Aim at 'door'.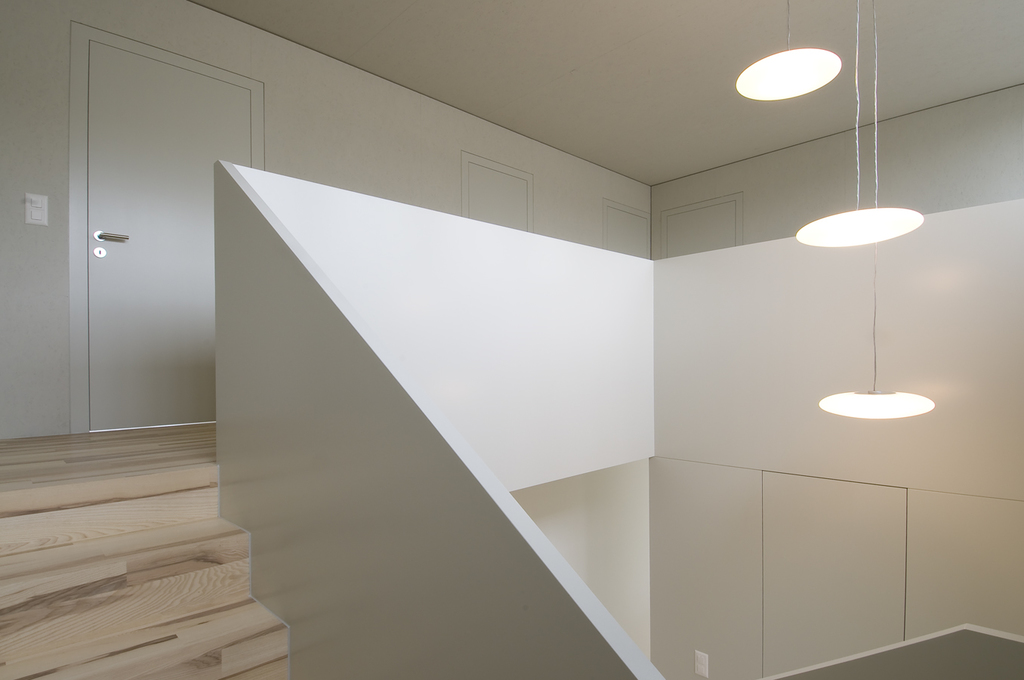
Aimed at box(470, 162, 529, 230).
